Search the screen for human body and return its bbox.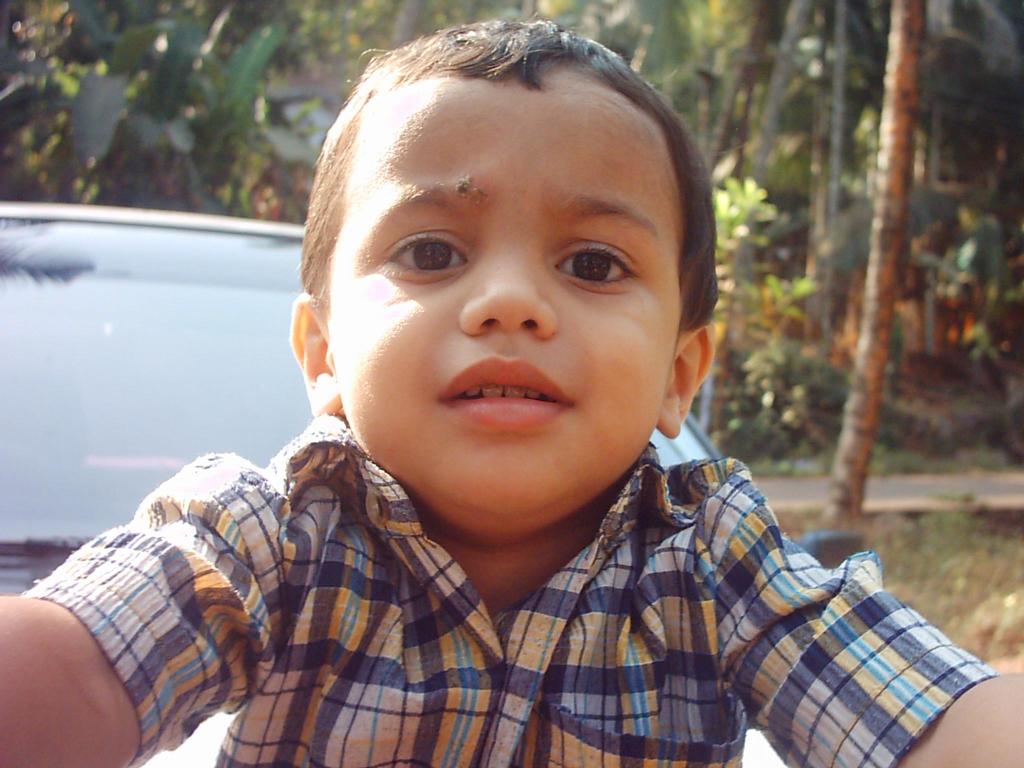
Found: 0,9,1023,767.
